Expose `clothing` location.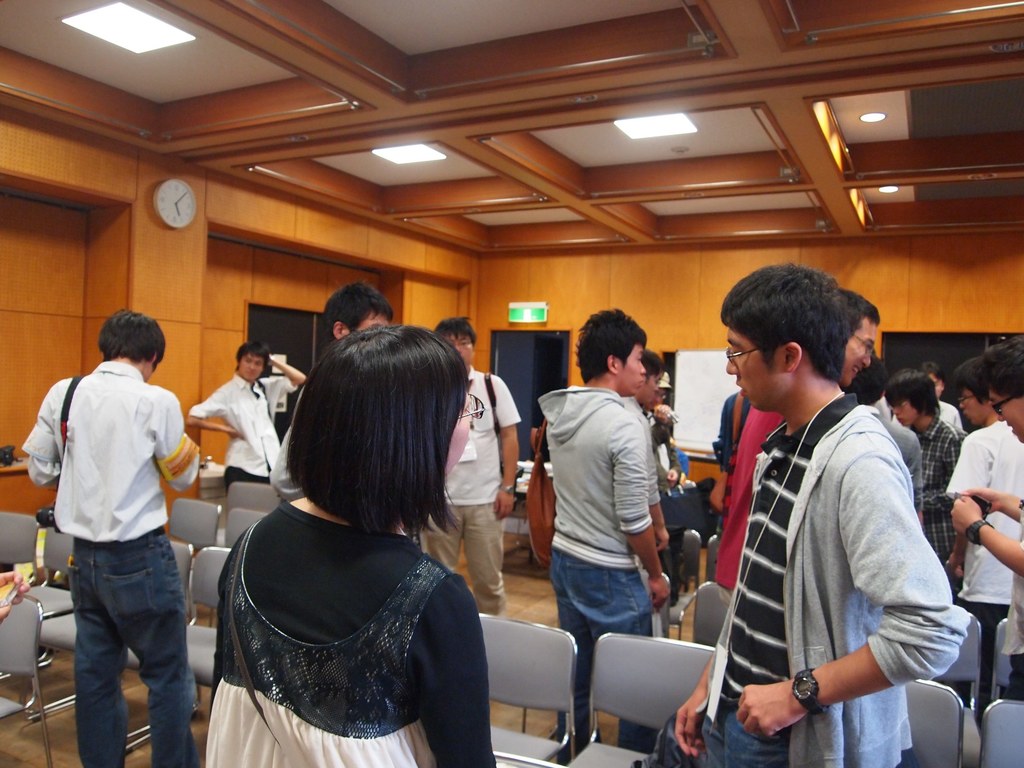
Exposed at 21:360:200:767.
